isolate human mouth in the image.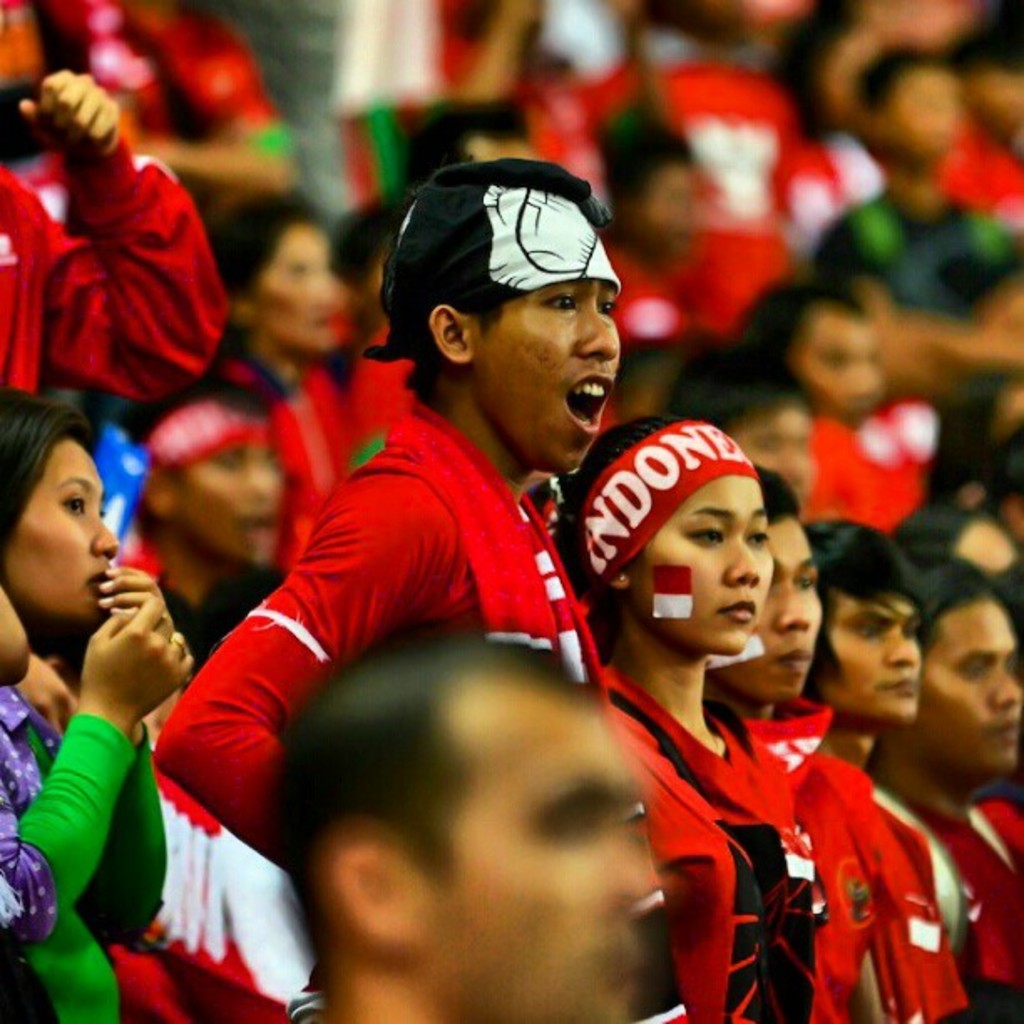
Isolated region: (x1=84, y1=566, x2=110, y2=592).
